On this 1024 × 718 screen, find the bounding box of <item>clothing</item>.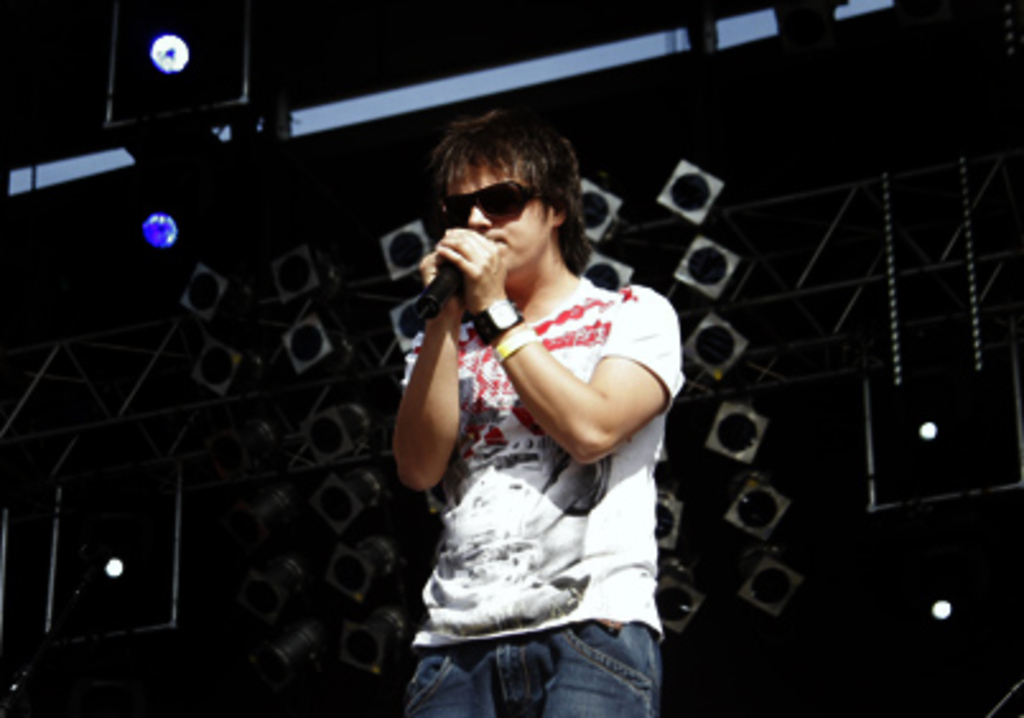
Bounding box: (402, 616, 665, 715).
